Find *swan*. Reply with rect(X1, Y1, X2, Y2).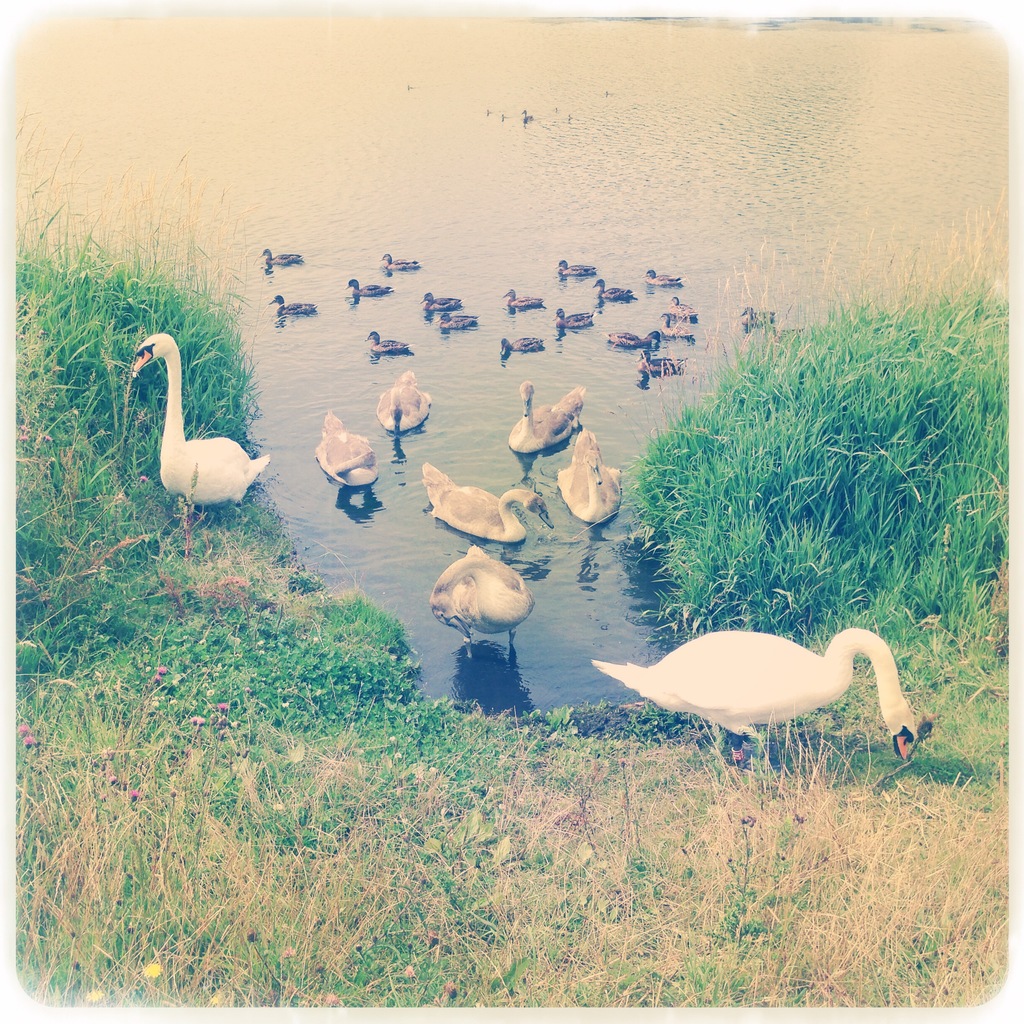
rect(374, 367, 435, 436).
